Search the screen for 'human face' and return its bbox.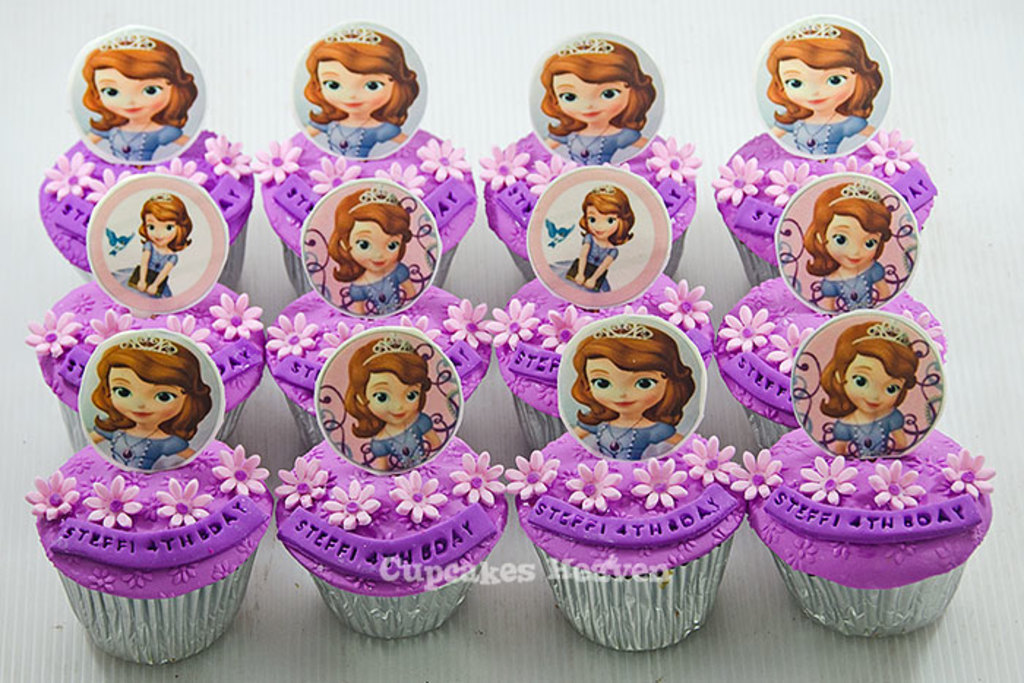
Found: [364, 370, 420, 424].
